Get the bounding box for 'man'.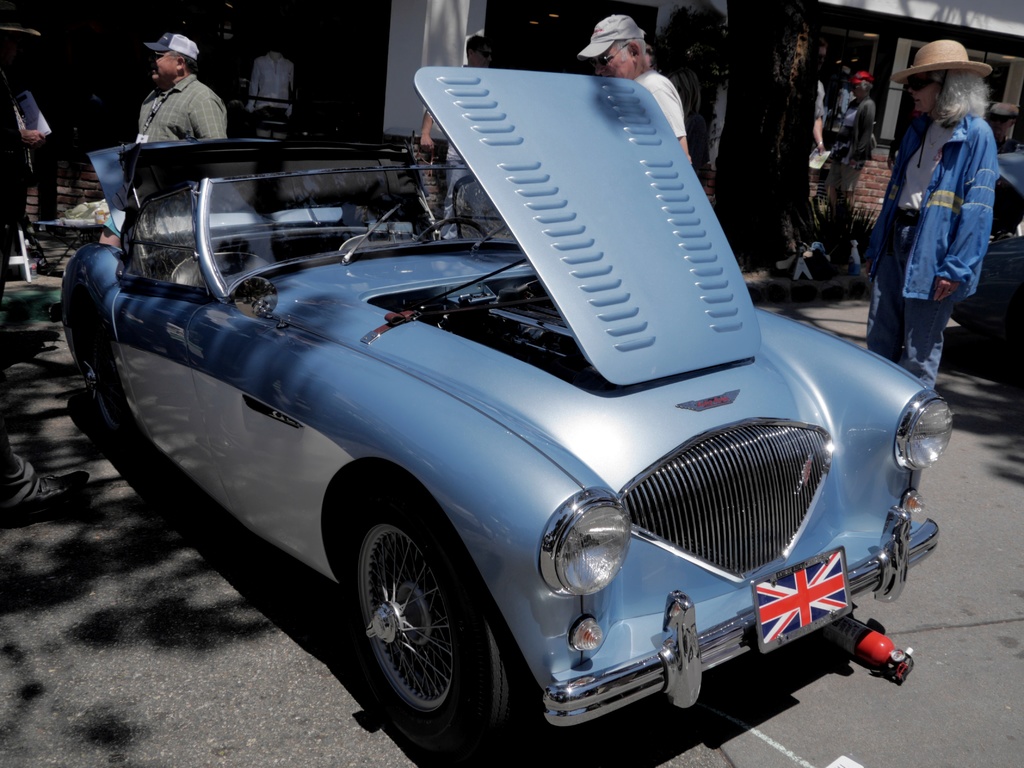
[left=415, top=33, right=499, bottom=237].
